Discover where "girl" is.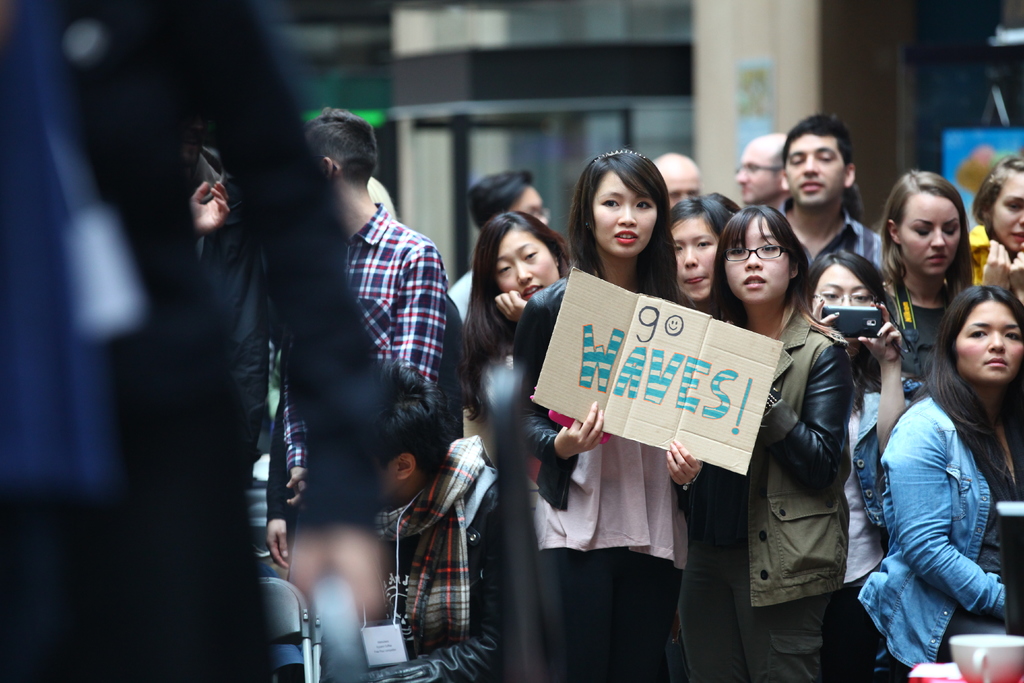
Discovered at [left=678, top=205, right=855, bottom=675].
